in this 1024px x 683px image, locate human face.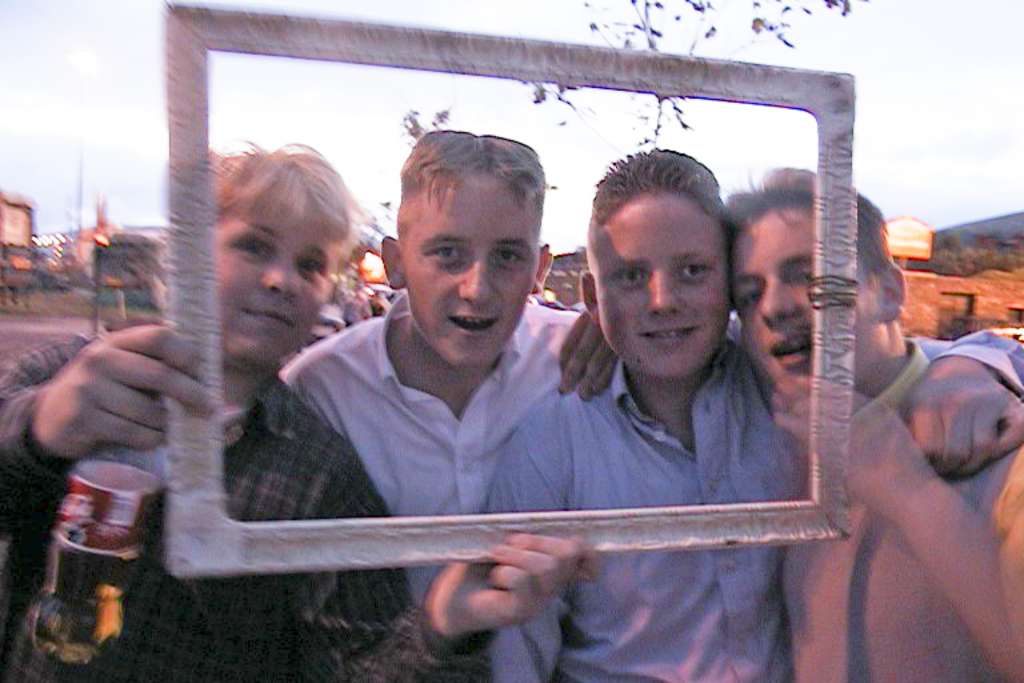
Bounding box: 168:128:333:391.
